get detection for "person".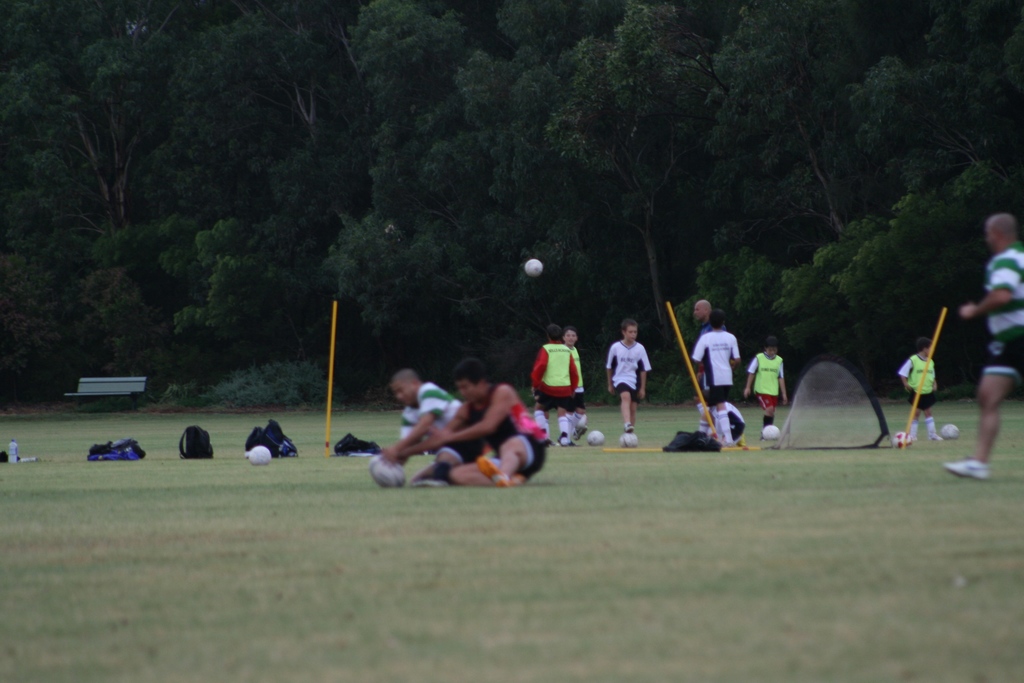
Detection: (left=385, top=359, right=556, bottom=491).
